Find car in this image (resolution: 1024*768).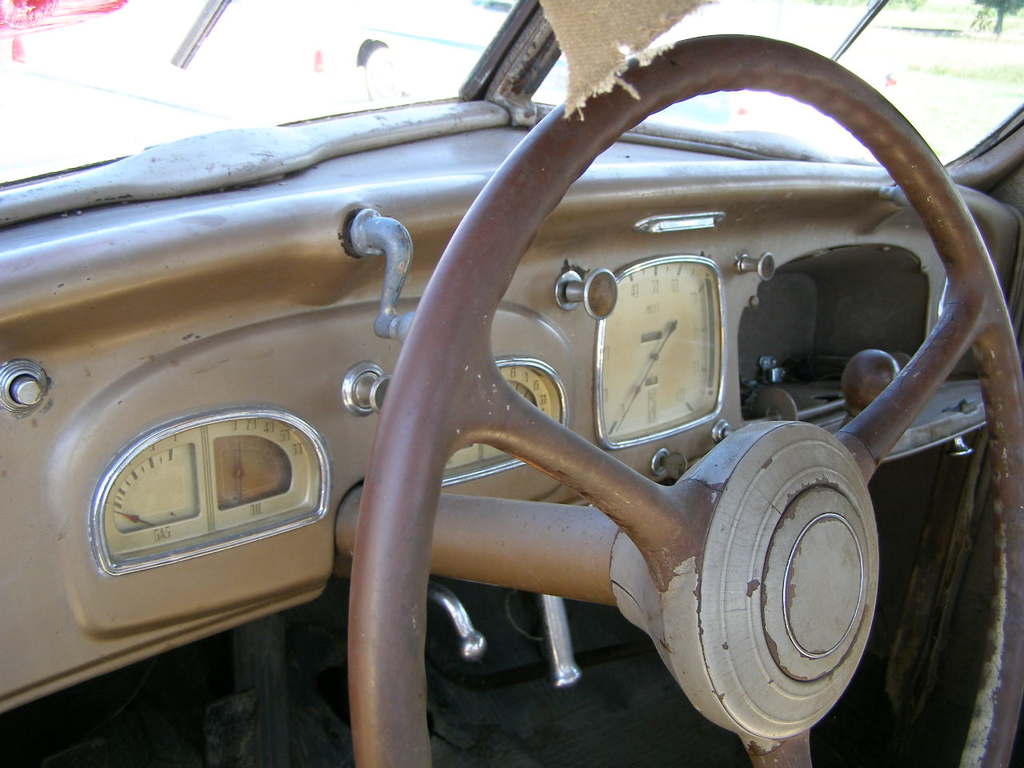
0 0 1023 767.
